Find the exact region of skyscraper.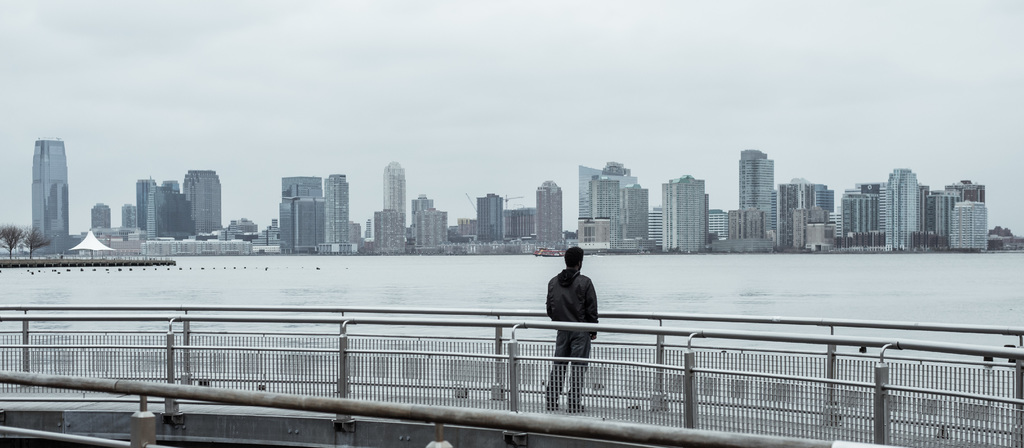
Exact region: 662, 170, 707, 249.
